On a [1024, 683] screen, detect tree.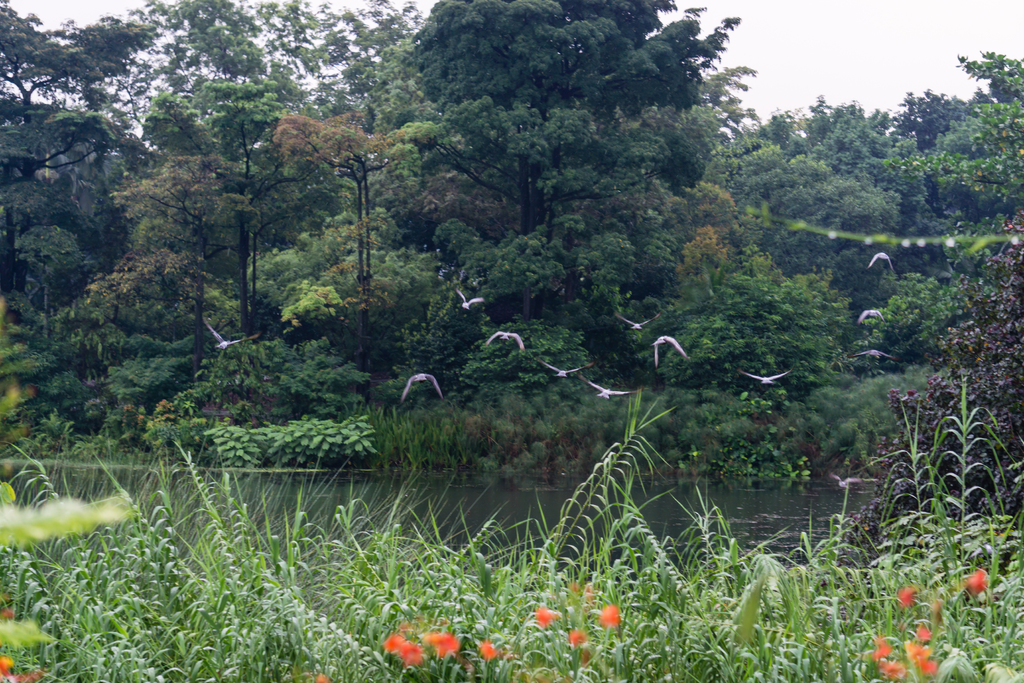
388/3/701/235.
